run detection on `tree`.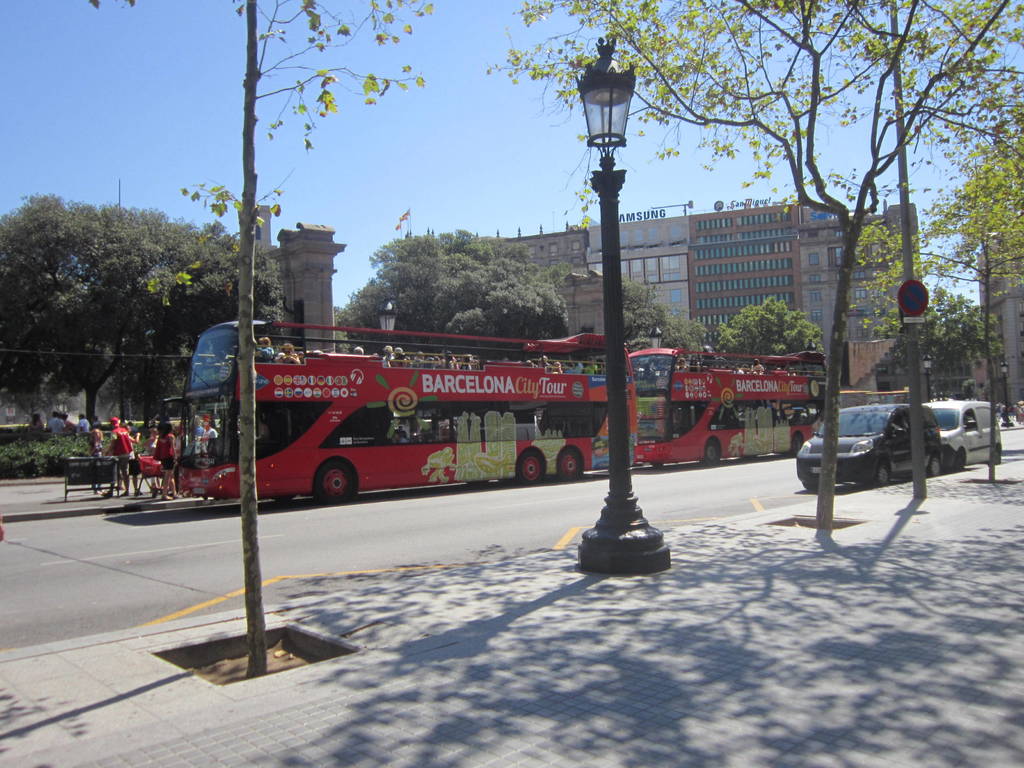
Result: x1=481, y1=0, x2=1017, y2=529.
